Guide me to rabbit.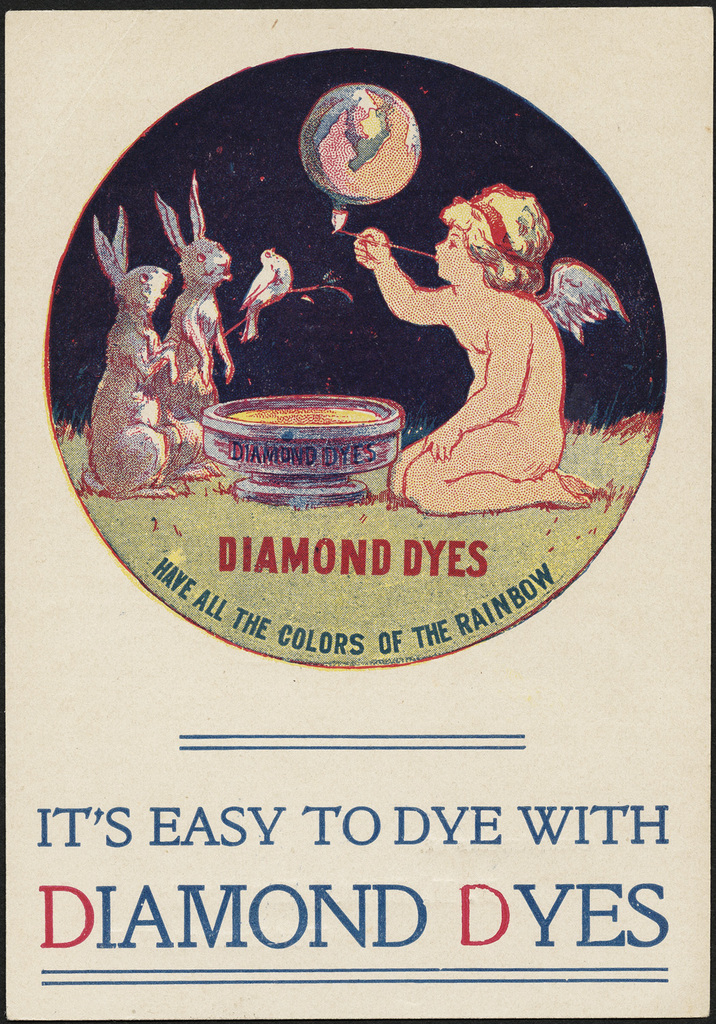
Guidance: Rect(75, 203, 180, 499).
